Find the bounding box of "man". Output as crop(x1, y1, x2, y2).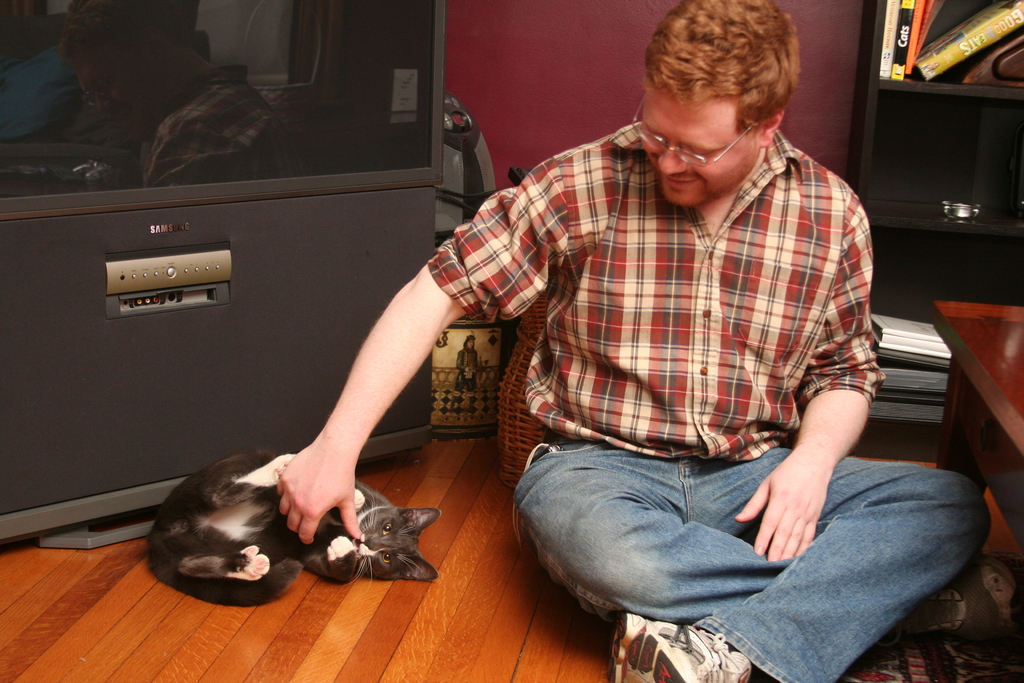
crop(266, 36, 929, 634).
